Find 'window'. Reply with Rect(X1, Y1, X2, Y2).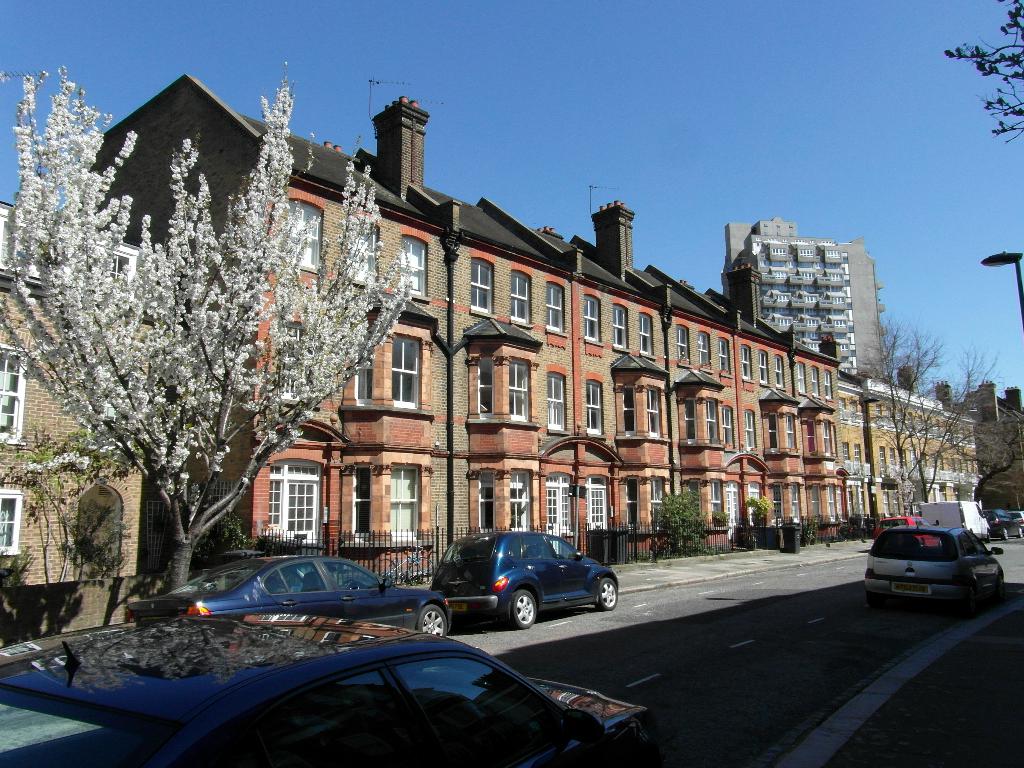
Rect(744, 346, 752, 376).
